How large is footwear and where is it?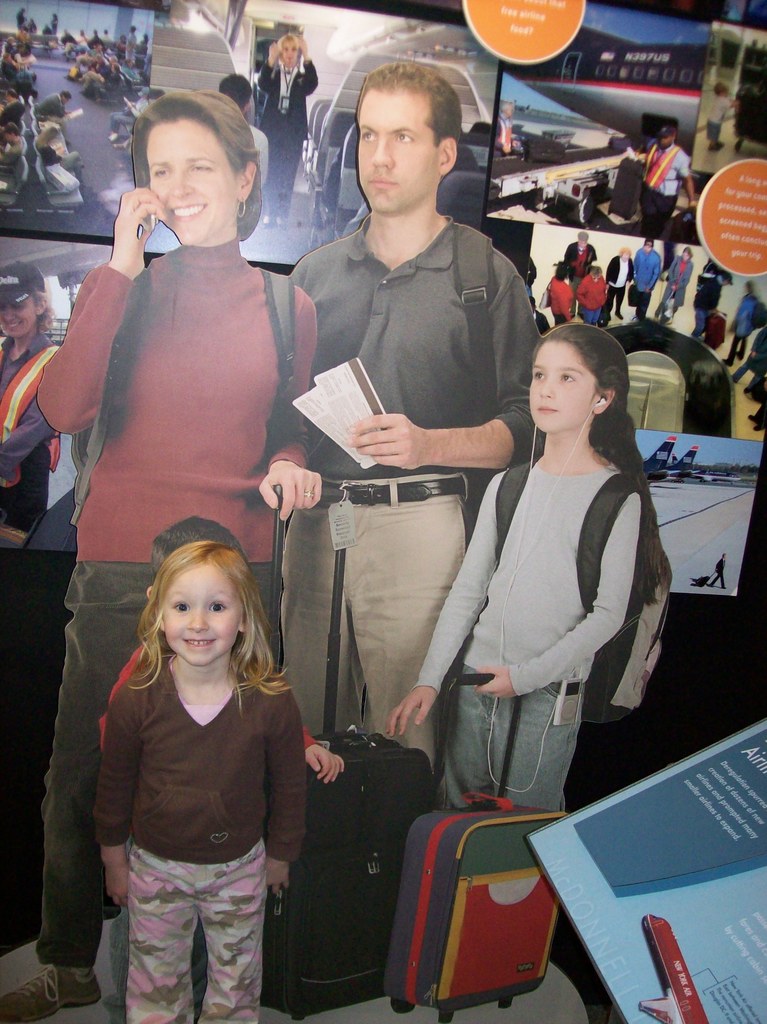
Bounding box: bbox=(0, 960, 112, 1023).
